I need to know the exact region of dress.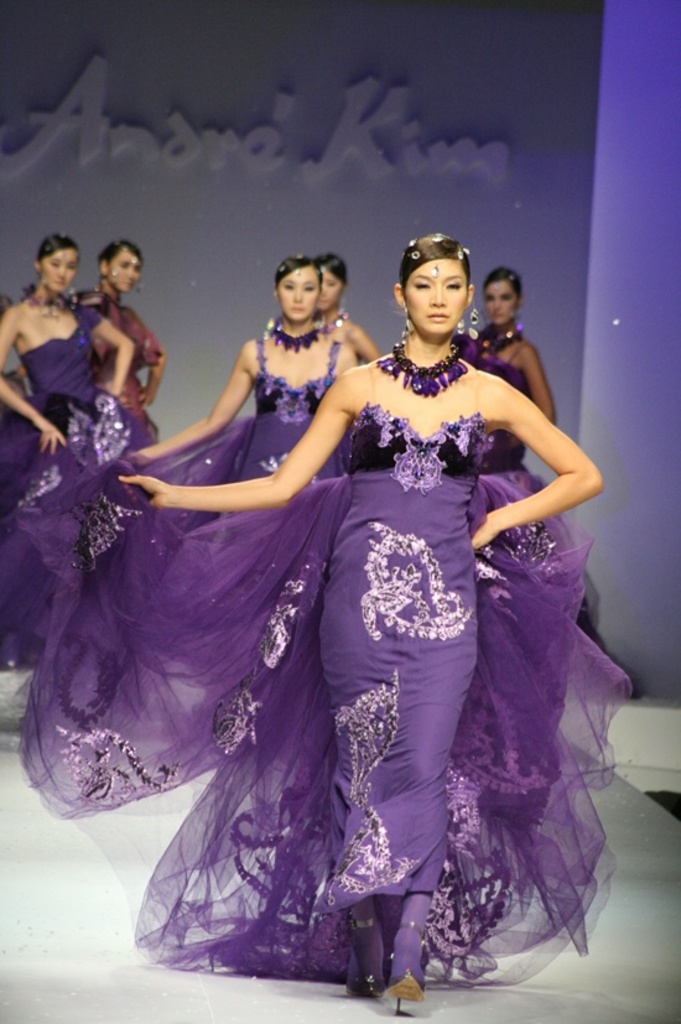
Region: (left=121, top=339, right=347, bottom=520).
